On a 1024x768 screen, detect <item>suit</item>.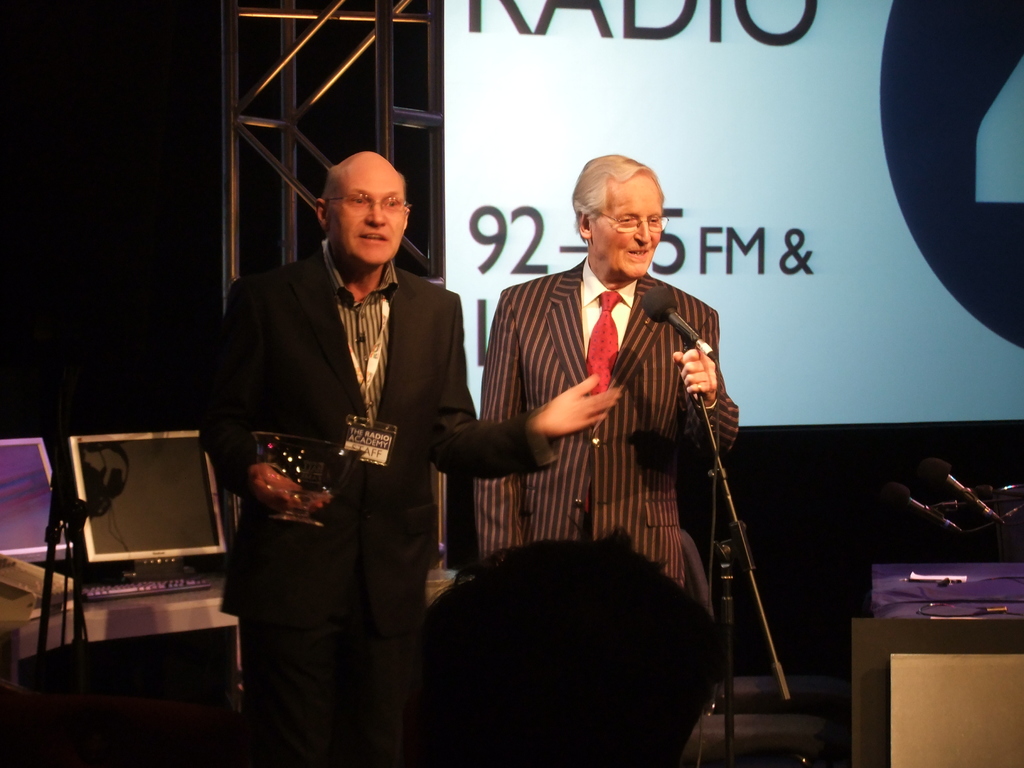
[x1=223, y1=124, x2=475, y2=704].
